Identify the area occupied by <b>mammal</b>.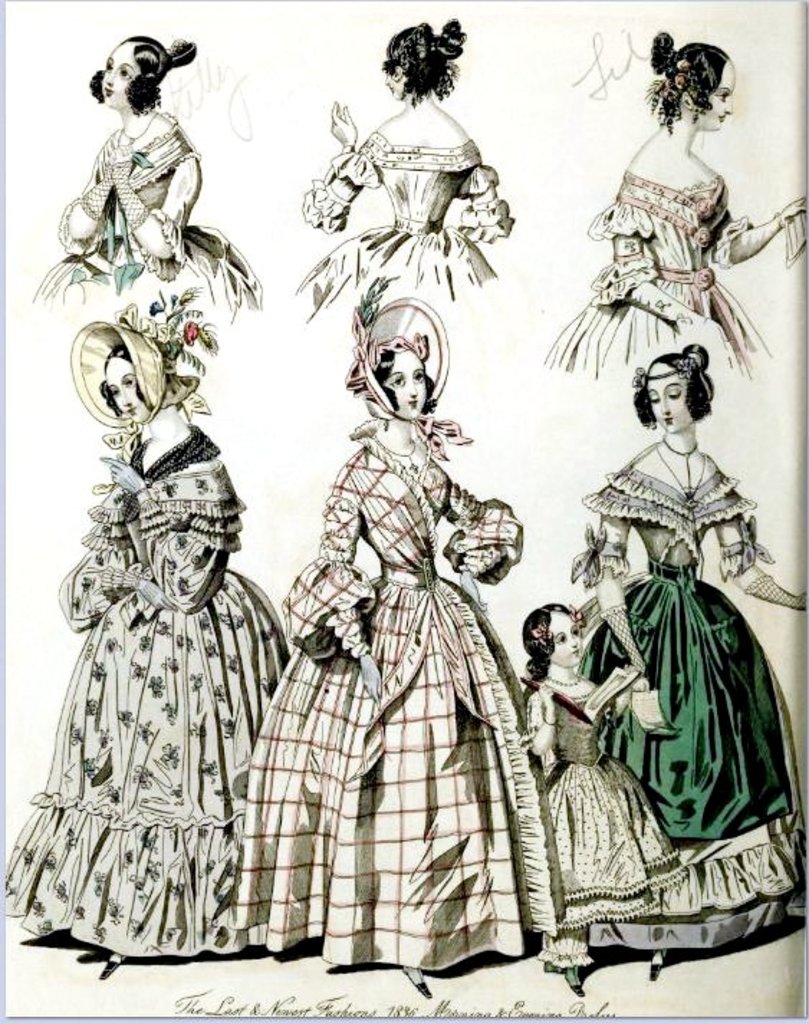
Area: [226, 256, 575, 995].
